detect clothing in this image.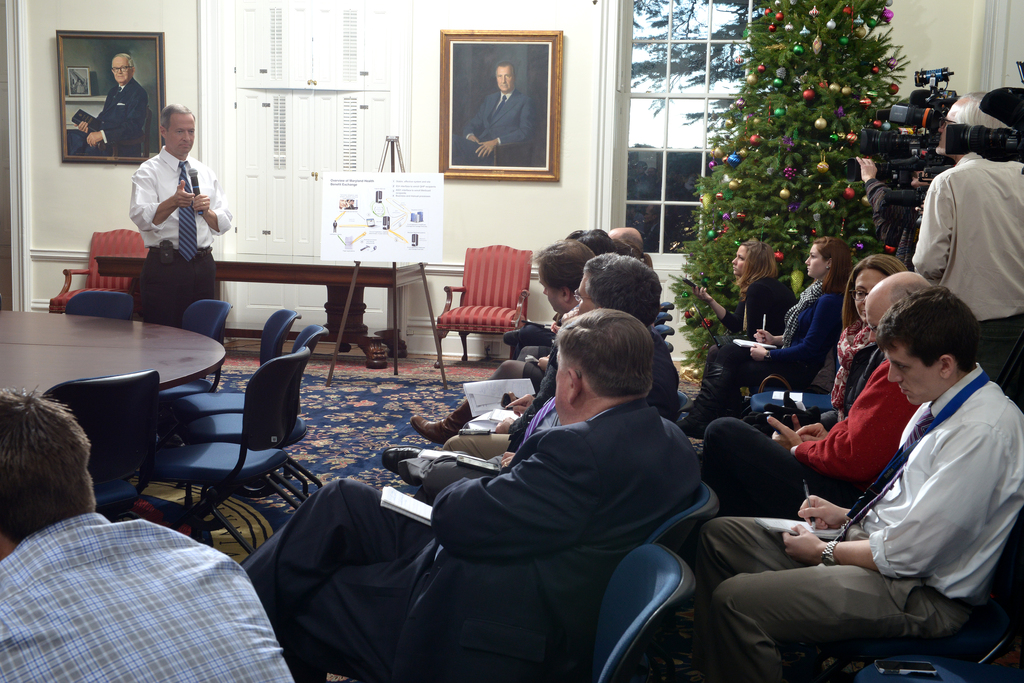
Detection: (x1=122, y1=147, x2=234, y2=297).
